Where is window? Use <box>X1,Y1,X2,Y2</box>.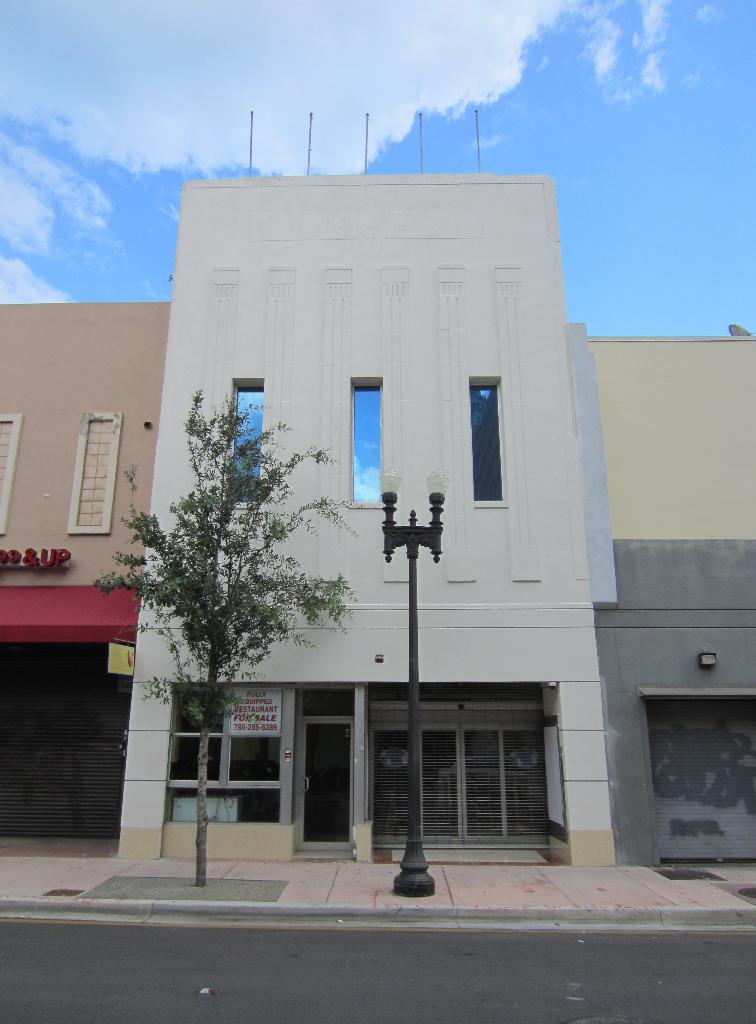
<box>230,374,259,489</box>.
